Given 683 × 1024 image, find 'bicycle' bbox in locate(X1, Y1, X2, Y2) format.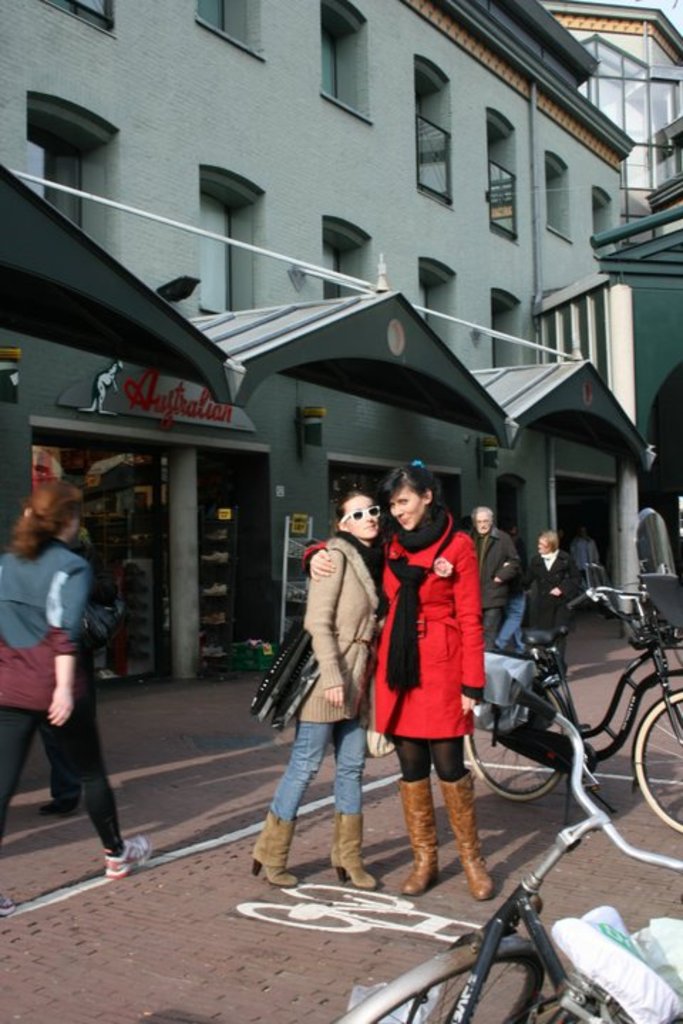
locate(458, 582, 682, 832).
